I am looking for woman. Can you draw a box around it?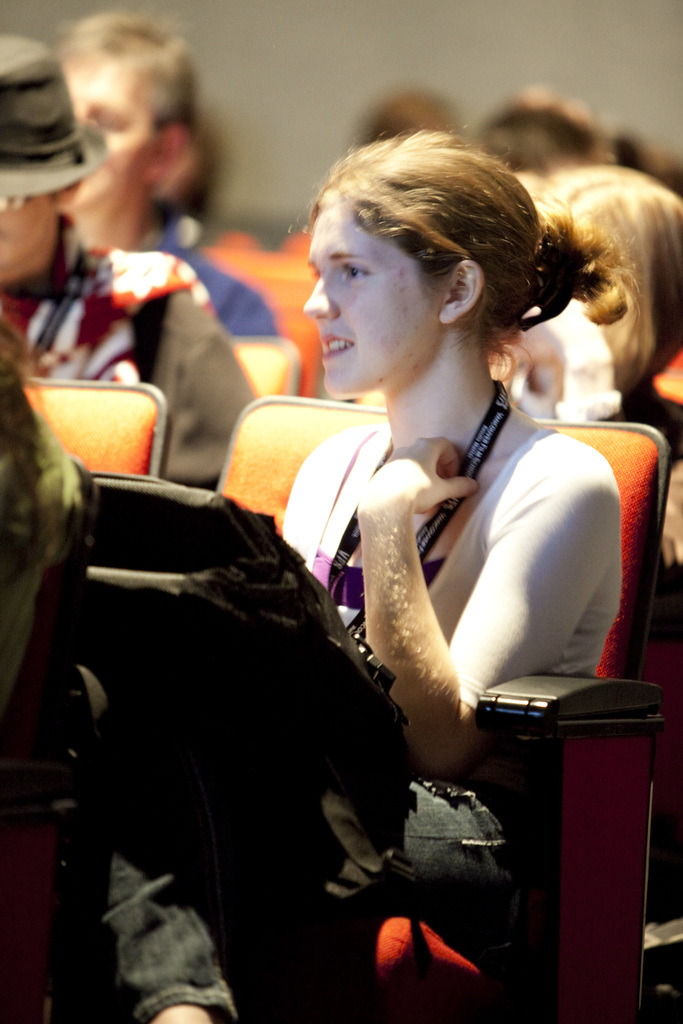
Sure, the bounding box is select_region(520, 166, 682, 650).
